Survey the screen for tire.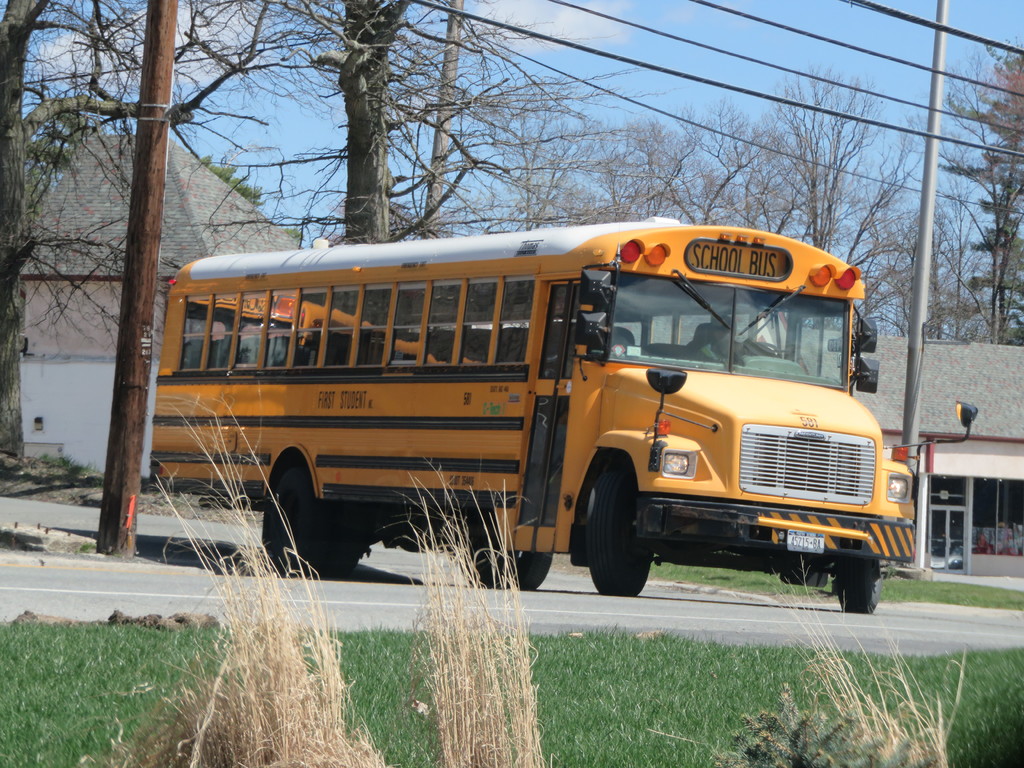
Survey found: 319 527 361 579.
